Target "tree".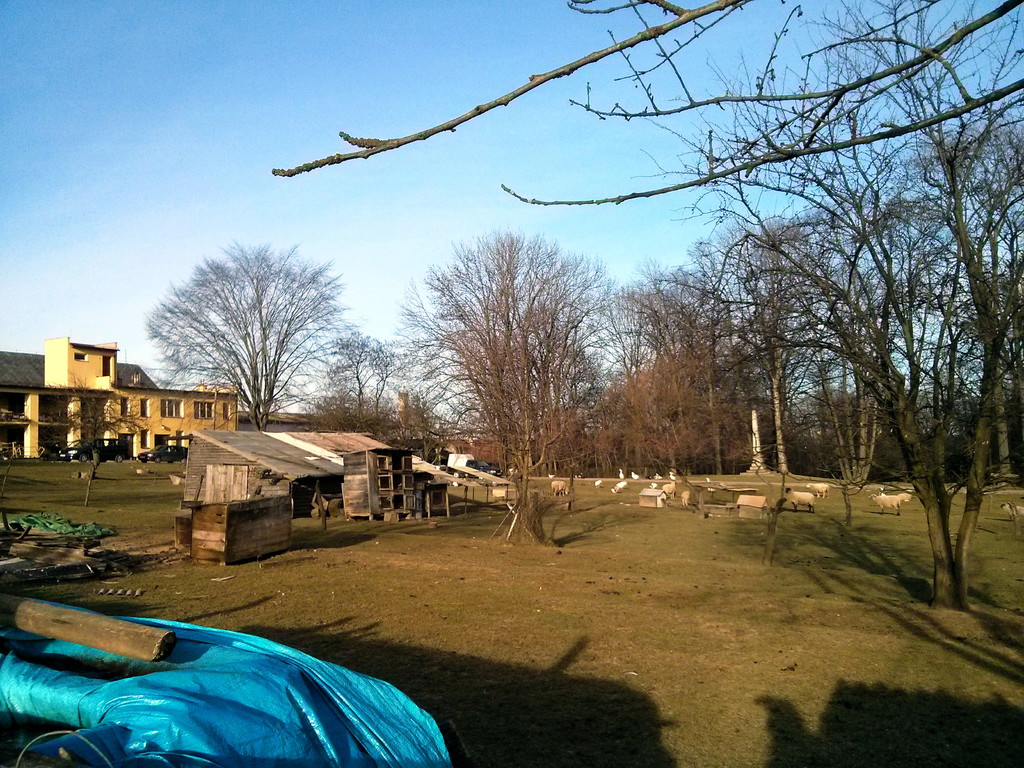
Target region: crop(300, 326, 410, 466).
